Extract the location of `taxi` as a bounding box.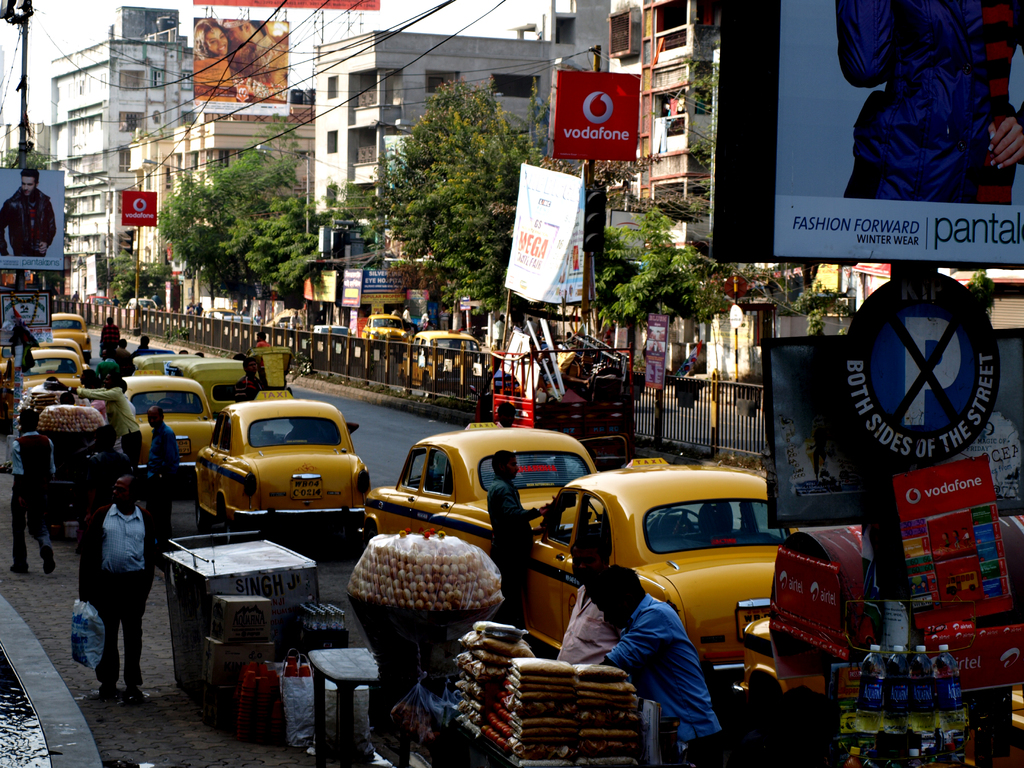
(left=0, top=348, right=83, bottom=393).
